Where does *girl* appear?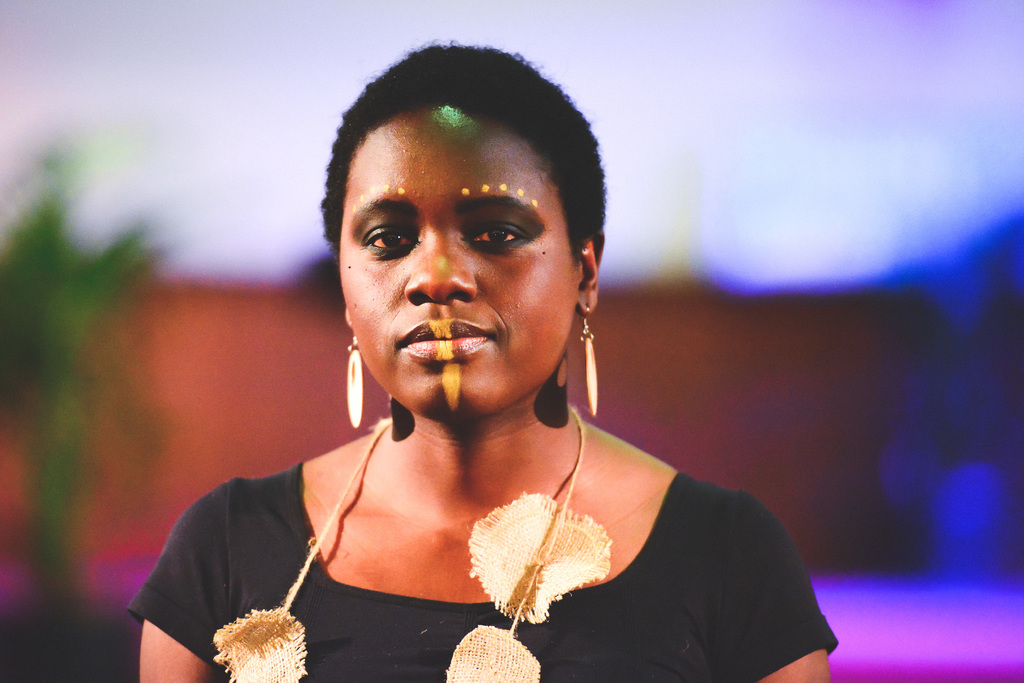
Appears at select_region(126, 36, 842, 682).
